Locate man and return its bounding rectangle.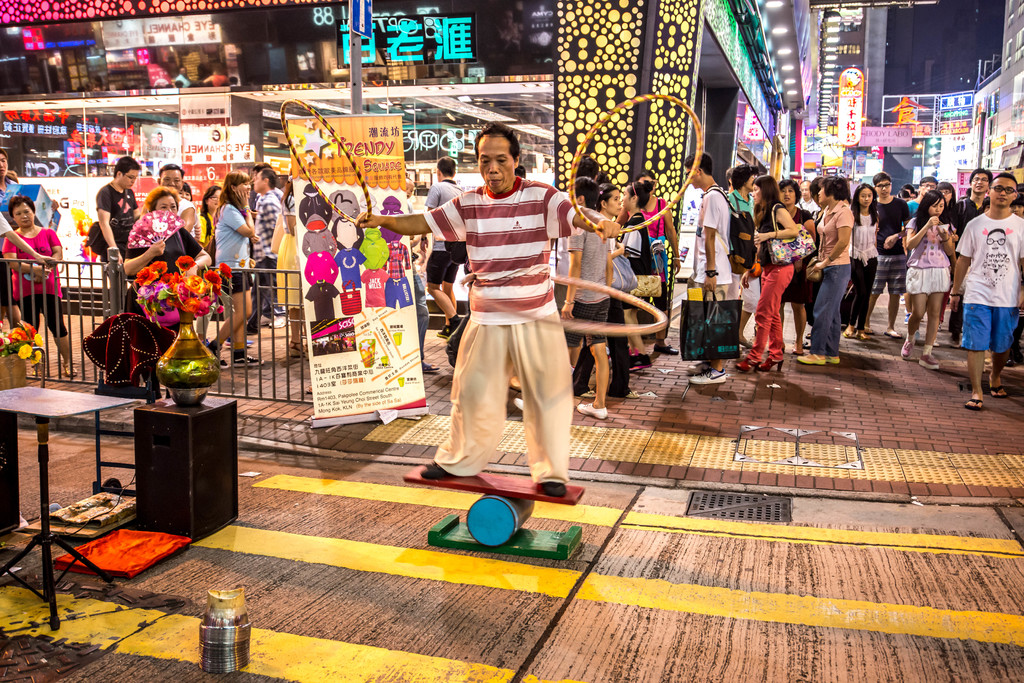
left=425, top=152, right=467, bottom=340.
